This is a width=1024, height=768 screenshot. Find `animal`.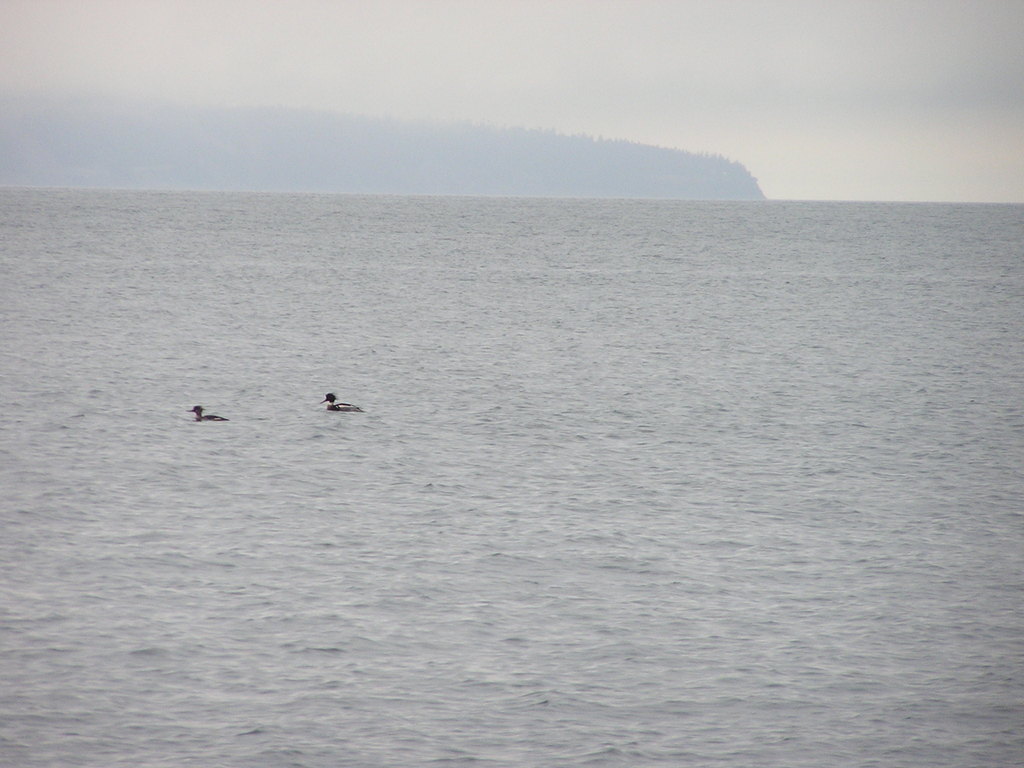
Bounding box: 322:388:363:414.
